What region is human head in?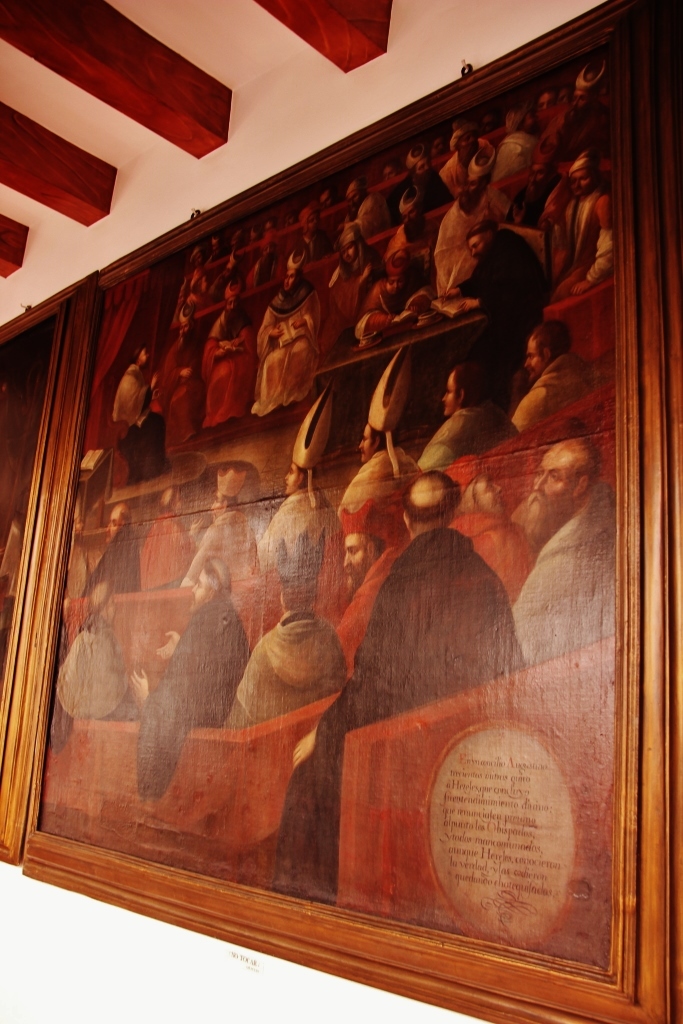
437, 363, 478, 422.
